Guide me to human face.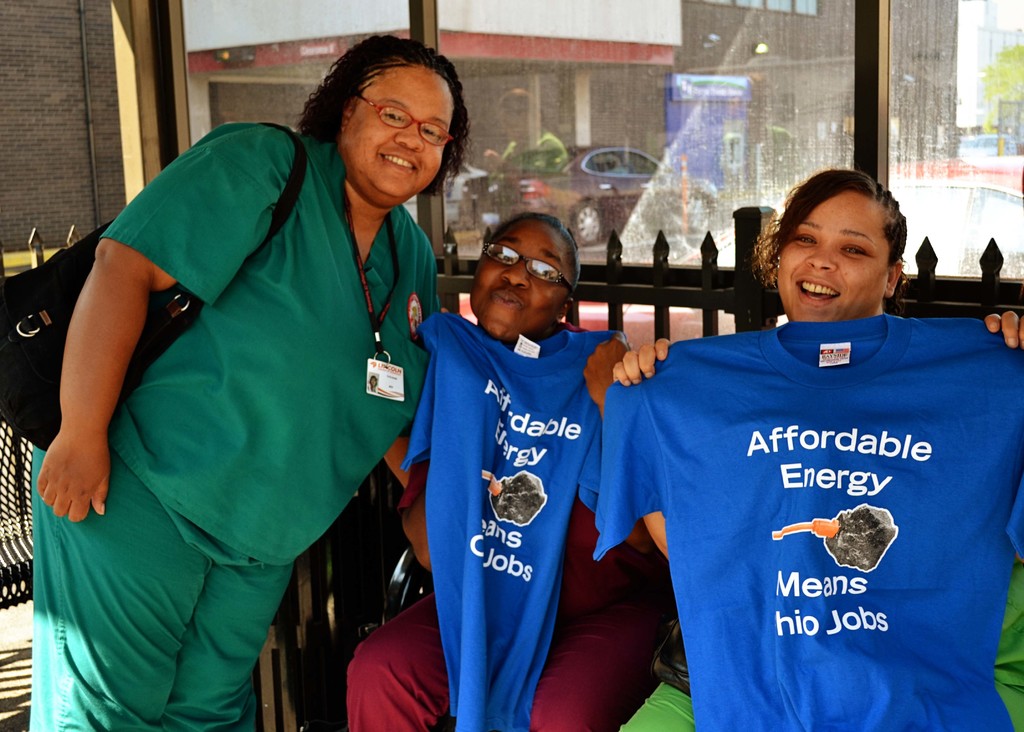
Guidance: x1=776, y1=193, x2=884, y2=328.
